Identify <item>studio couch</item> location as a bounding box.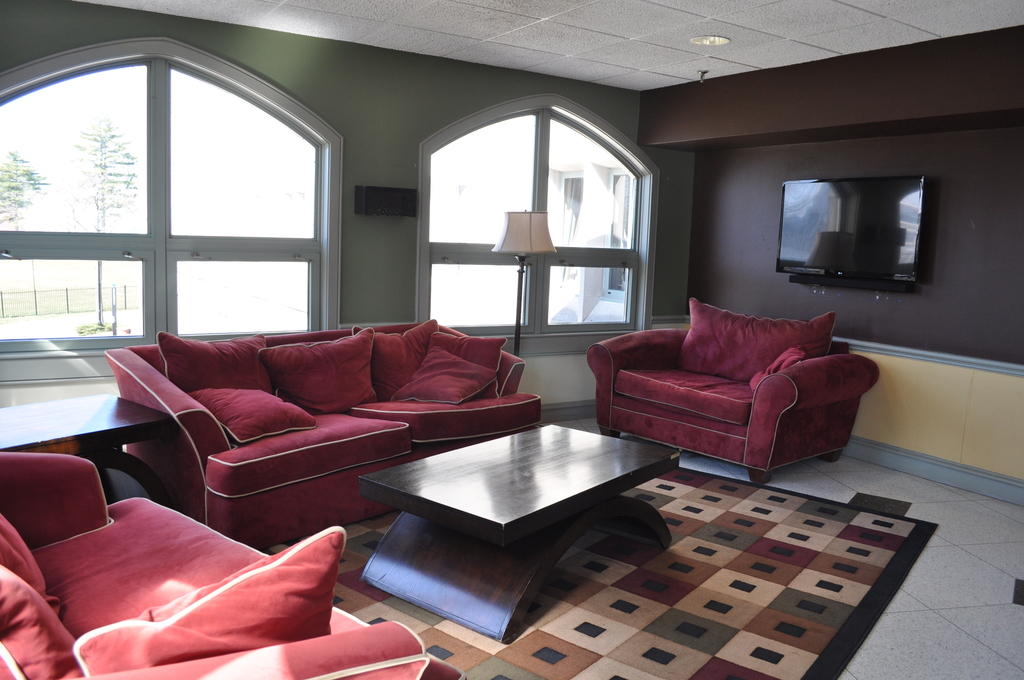
box(109, 312, 555, 556).
